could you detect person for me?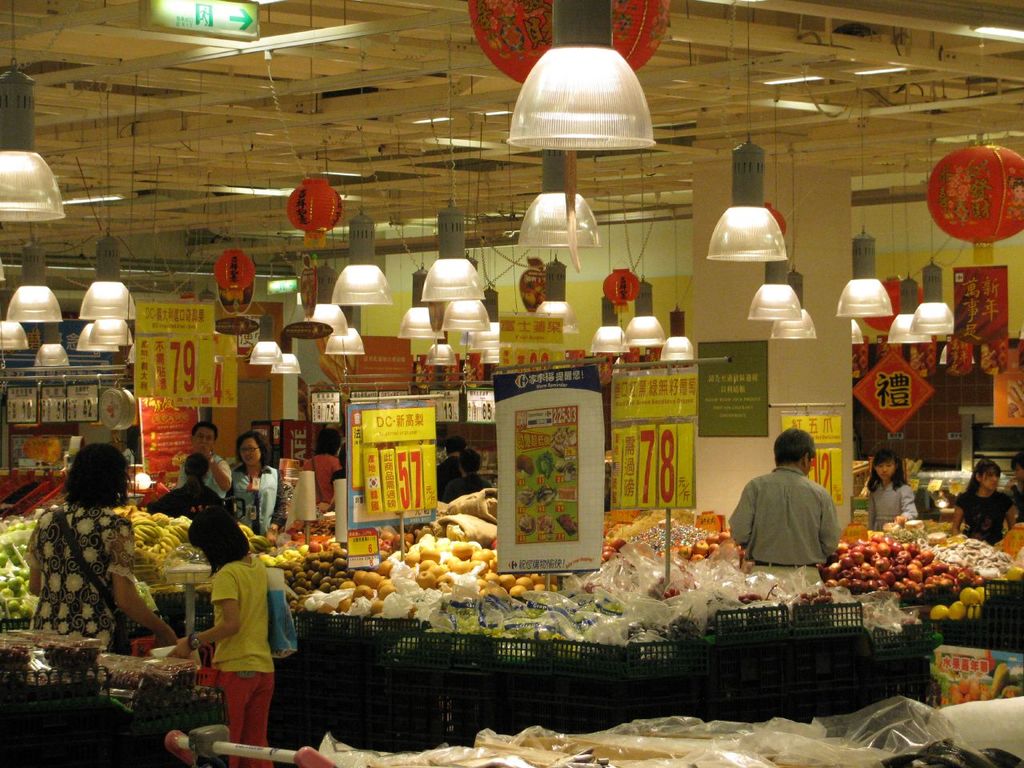
Detection result: [x1=19, y1=438, x2=175, y2=648].
